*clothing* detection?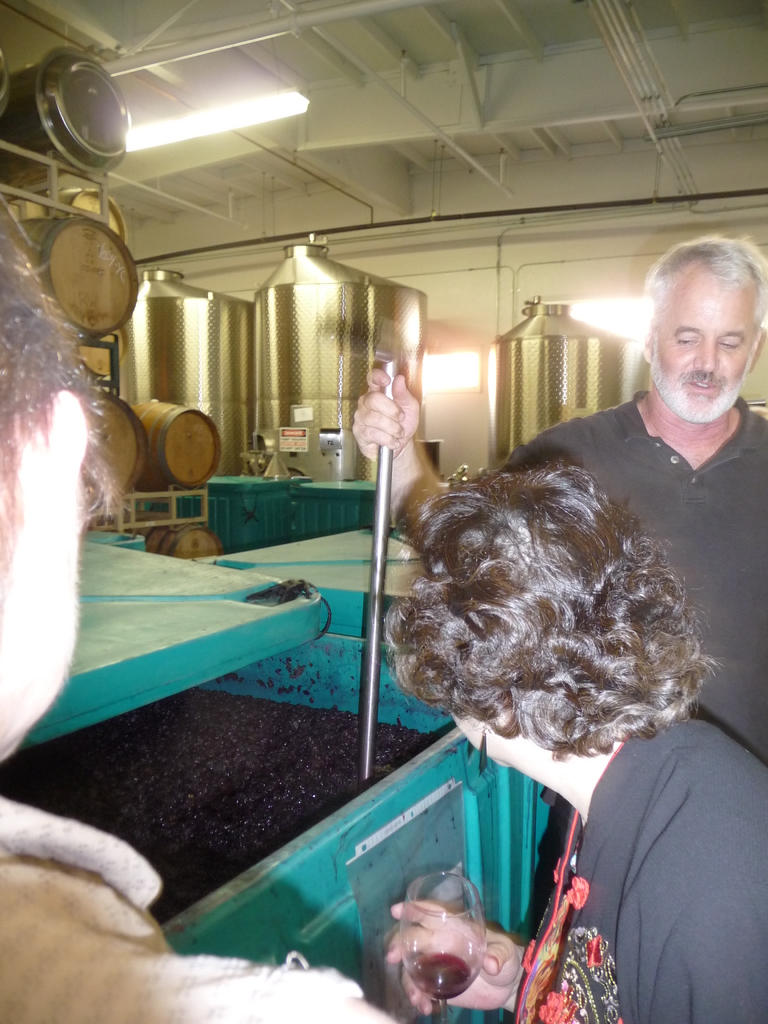
crop(0, 786, 390, 1023)
